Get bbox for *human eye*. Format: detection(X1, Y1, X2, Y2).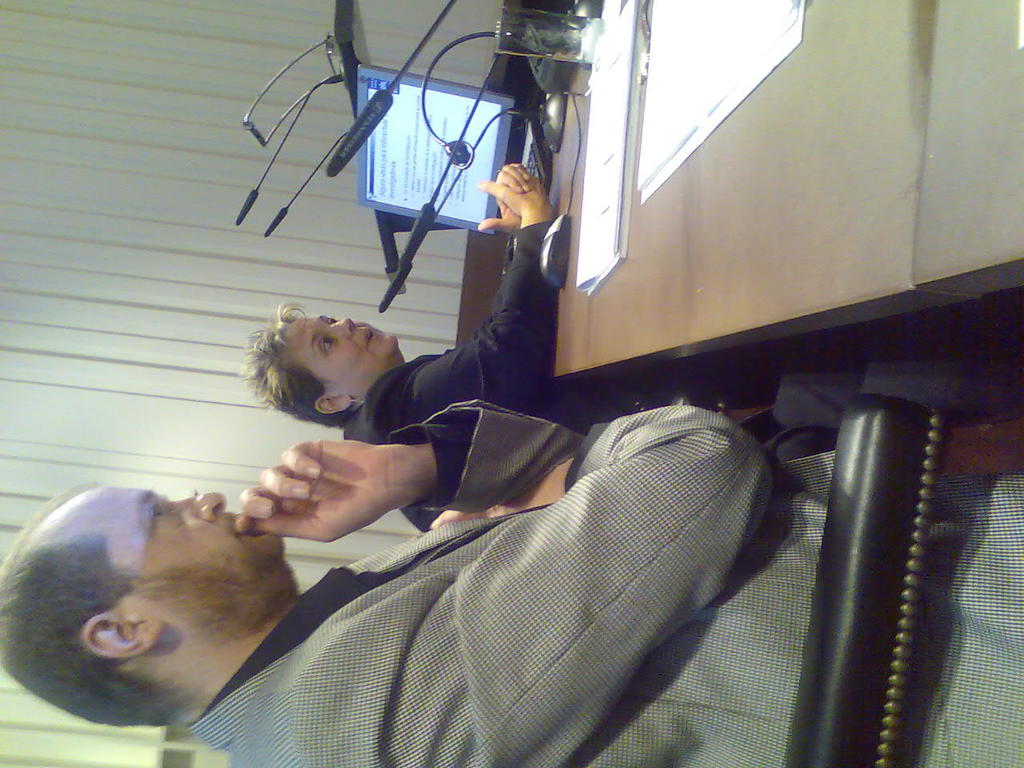
detection(150, 504, 170, 522).
